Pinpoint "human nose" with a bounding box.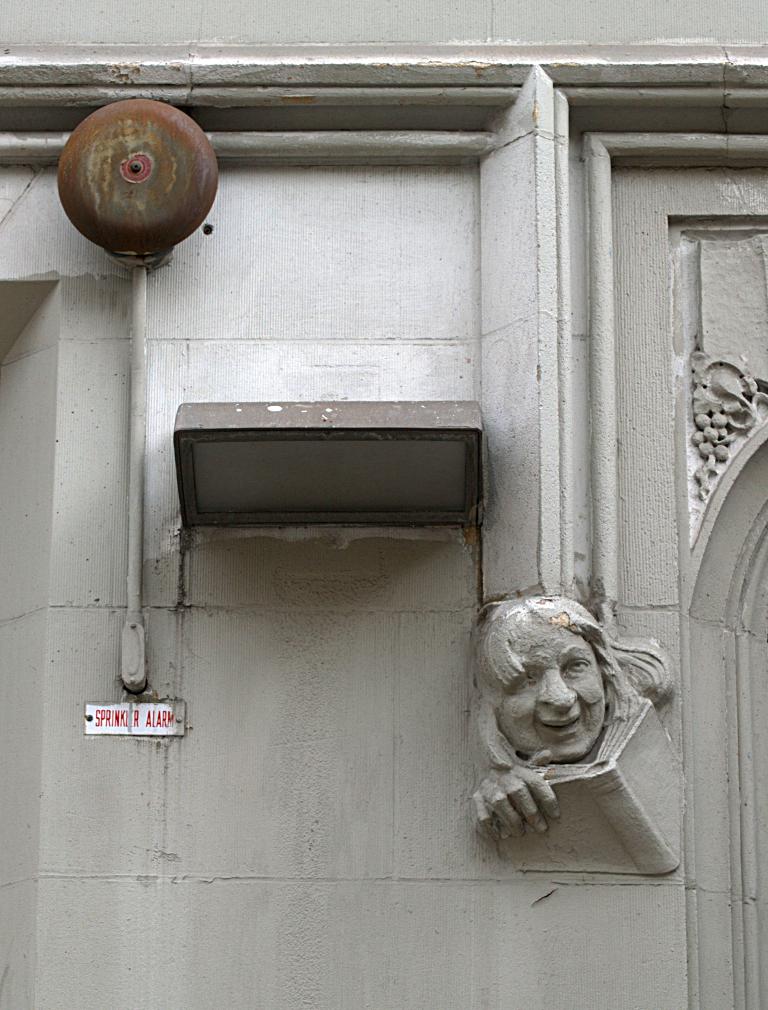
[left=535, top=669, right=574, bottom=712].
